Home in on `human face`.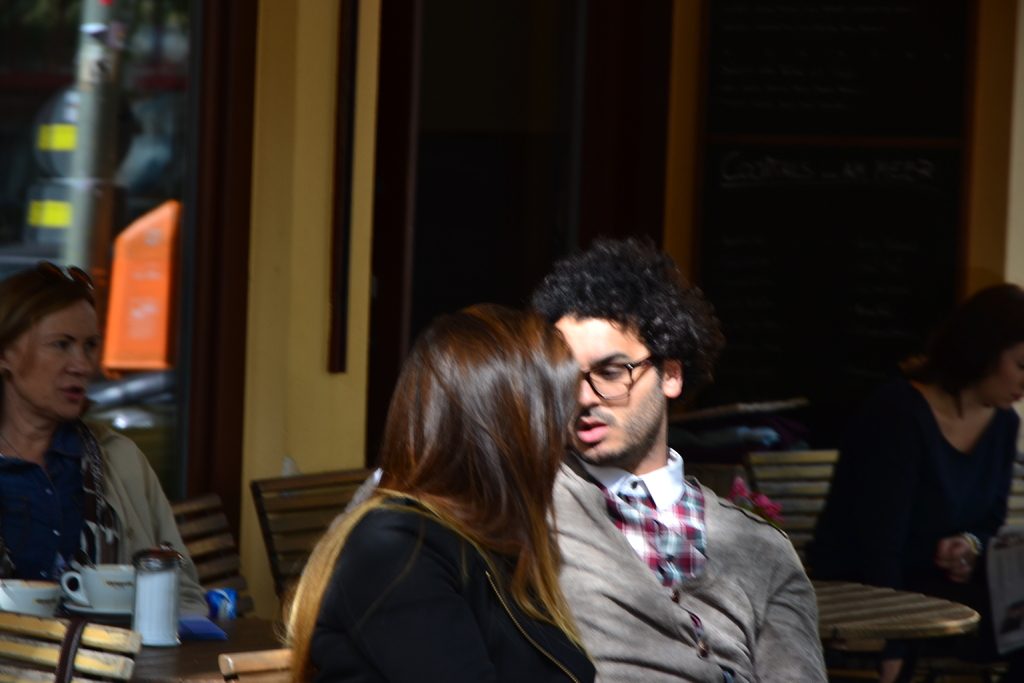
Homed in at 13,299,98,420.
